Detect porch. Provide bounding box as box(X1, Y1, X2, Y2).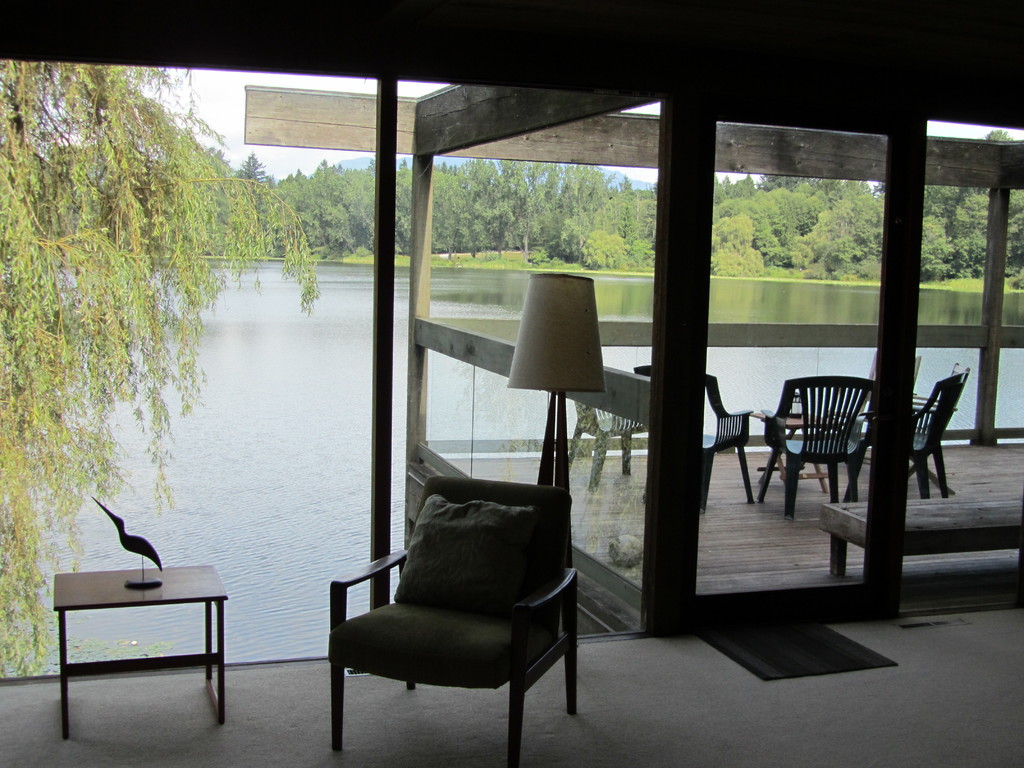
box(0, 63, 1023, 728).
